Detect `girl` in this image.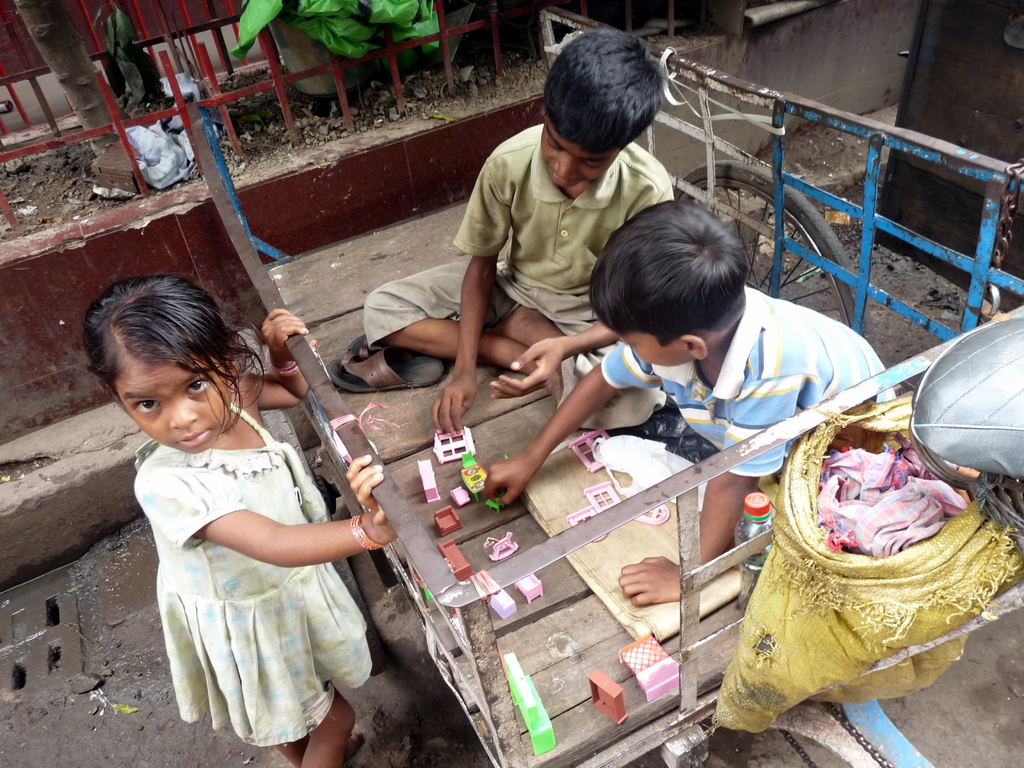
Detection: pyautogui.locateOnScreen(86, 278, 378, 765).
